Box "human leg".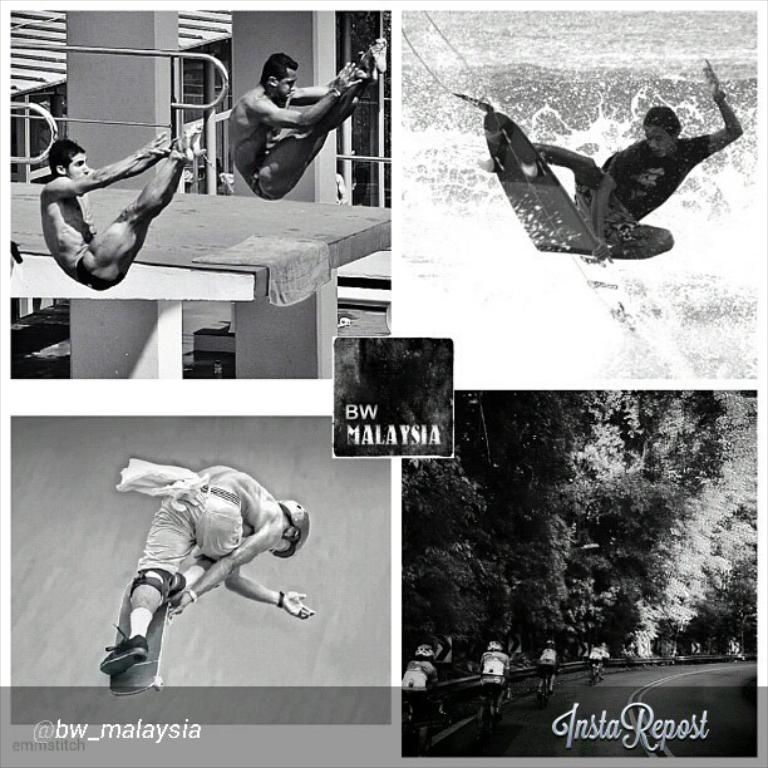
locate(245, 46, 376, 202).
